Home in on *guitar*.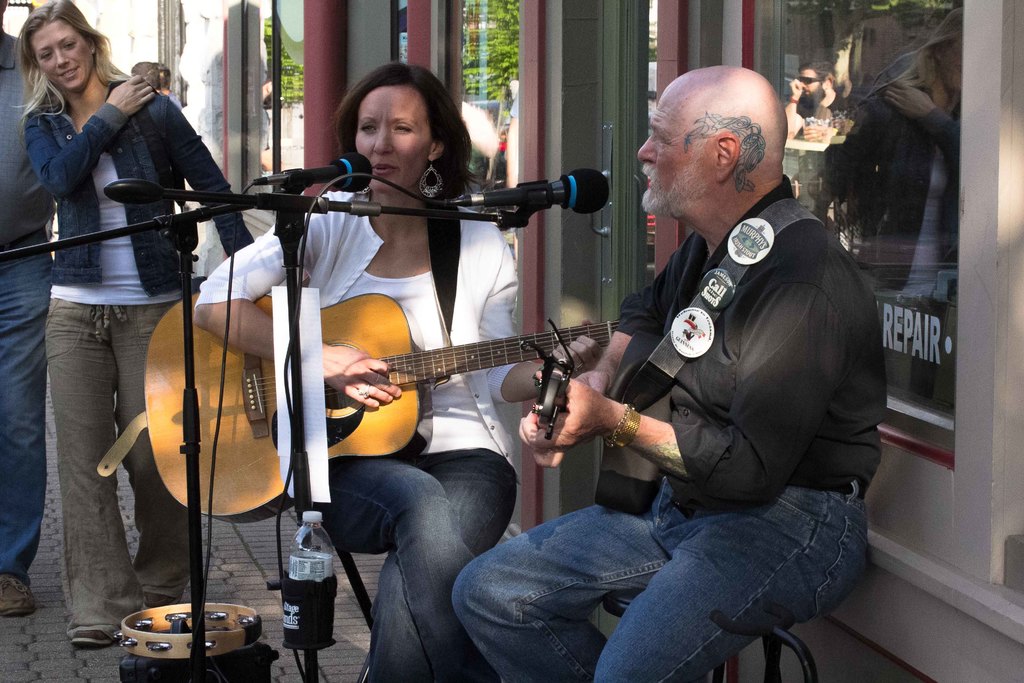
Homed in at (137, 292, 622, 527).
